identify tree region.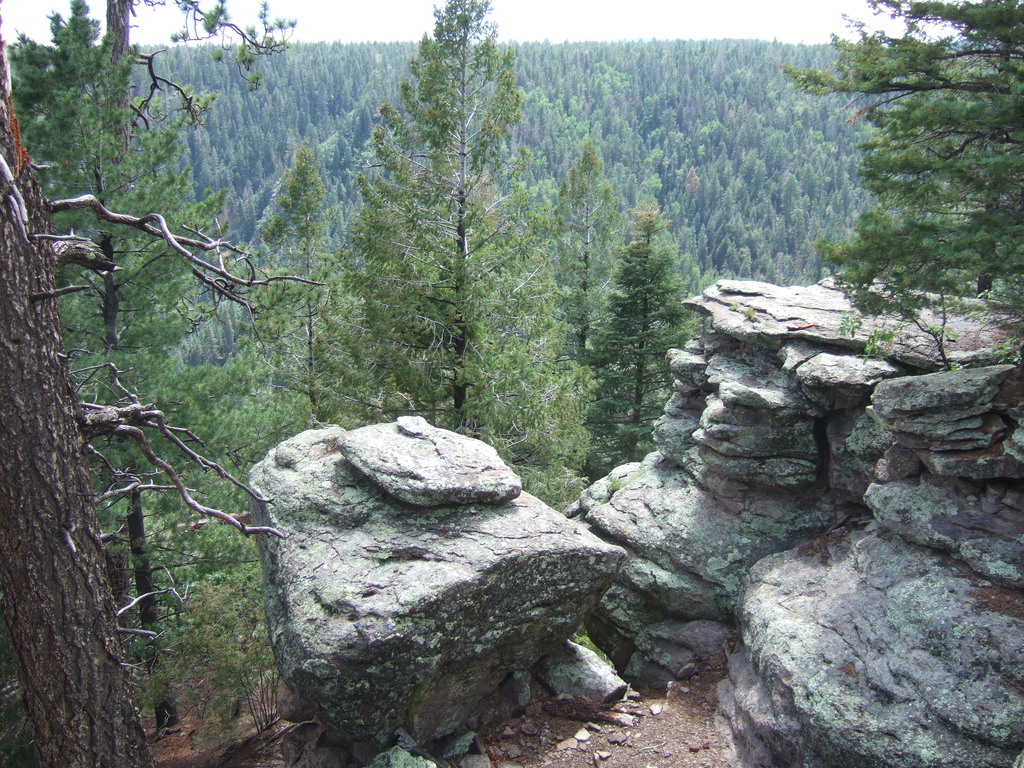
Region: box=[594, 201, 693, 463].
